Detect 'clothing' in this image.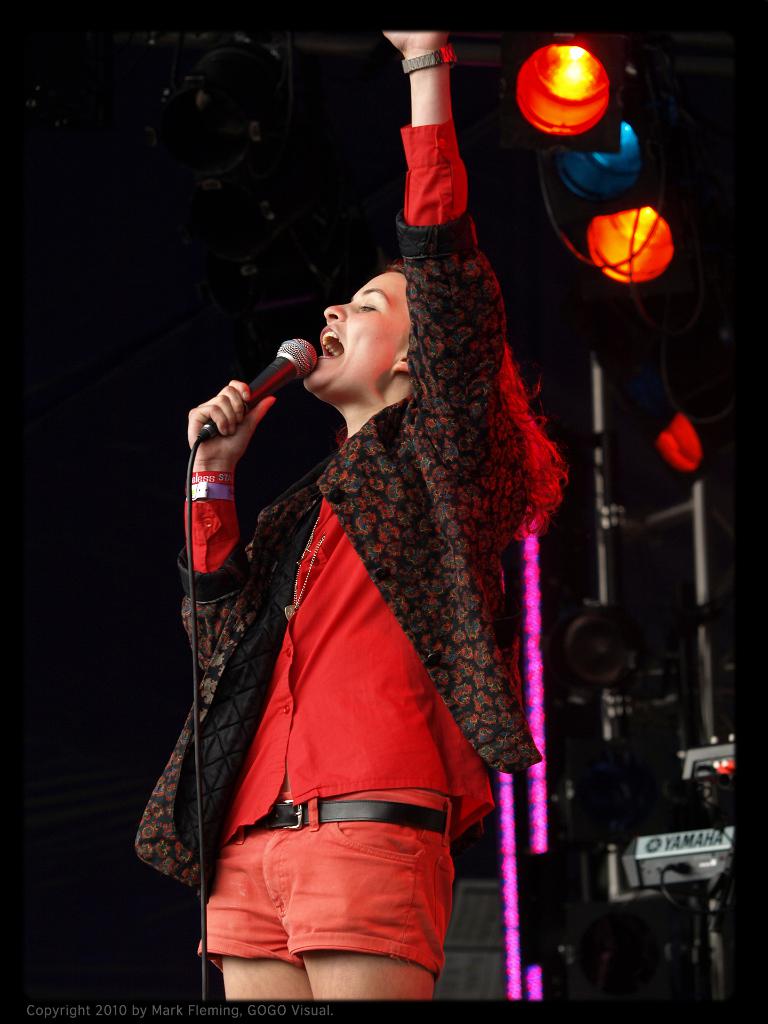
Detection: [148, 191, 592, 932].
